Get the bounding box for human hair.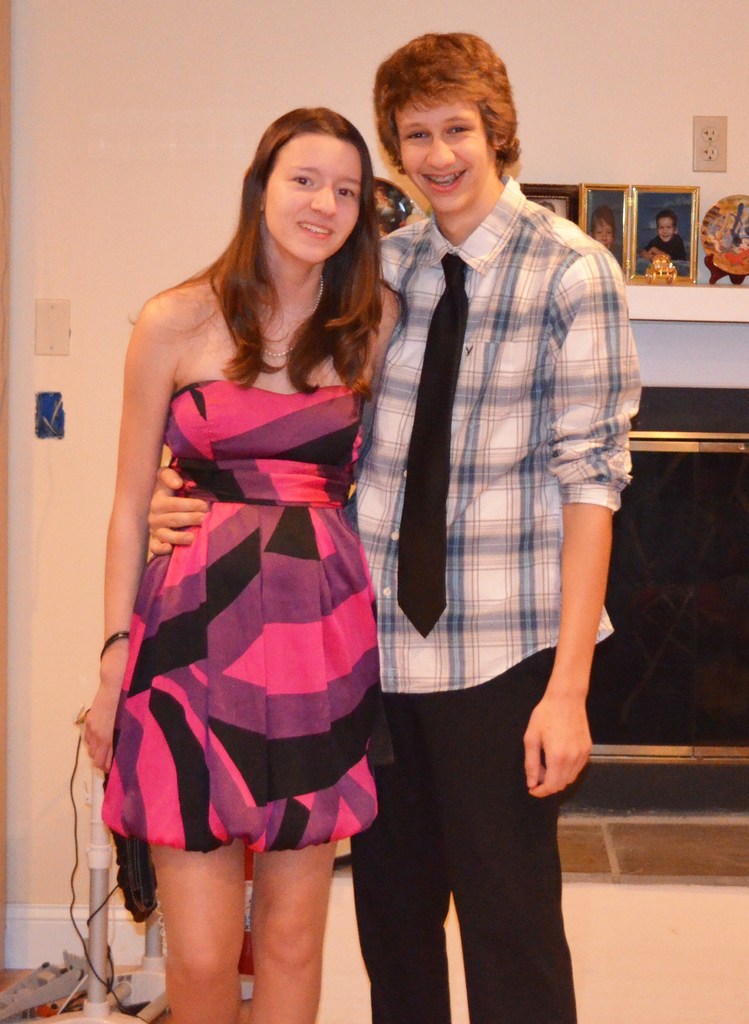
box=[128, 106, 411, 410].
